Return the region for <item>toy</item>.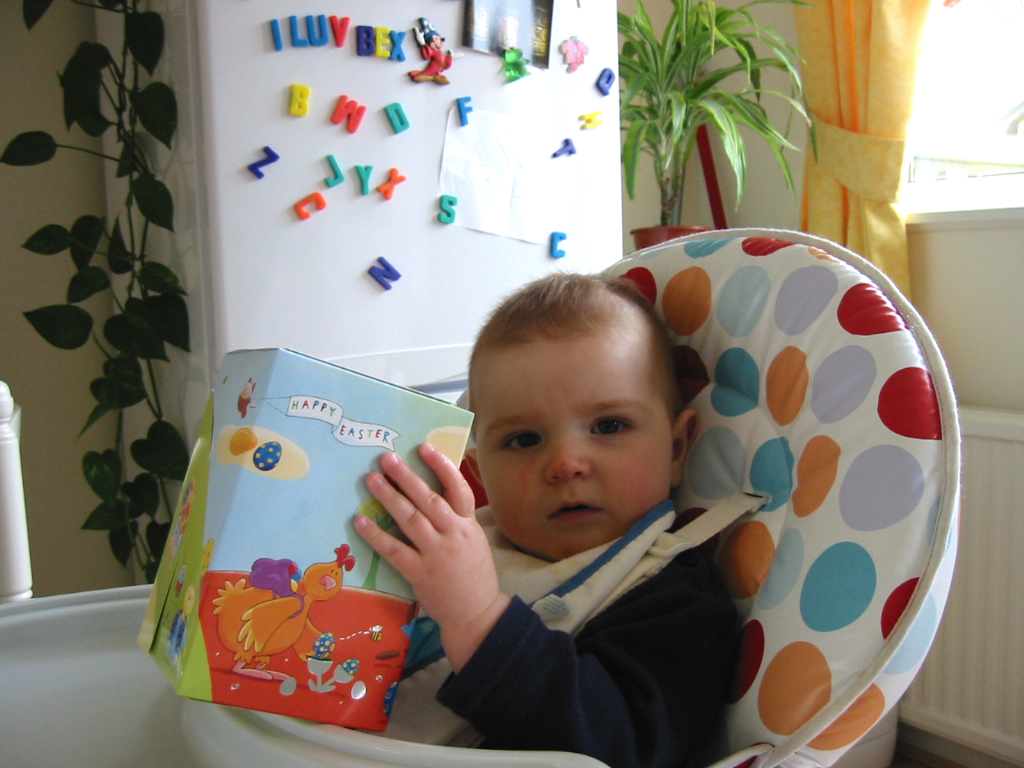
Rect(334, 93, 365, 136).
